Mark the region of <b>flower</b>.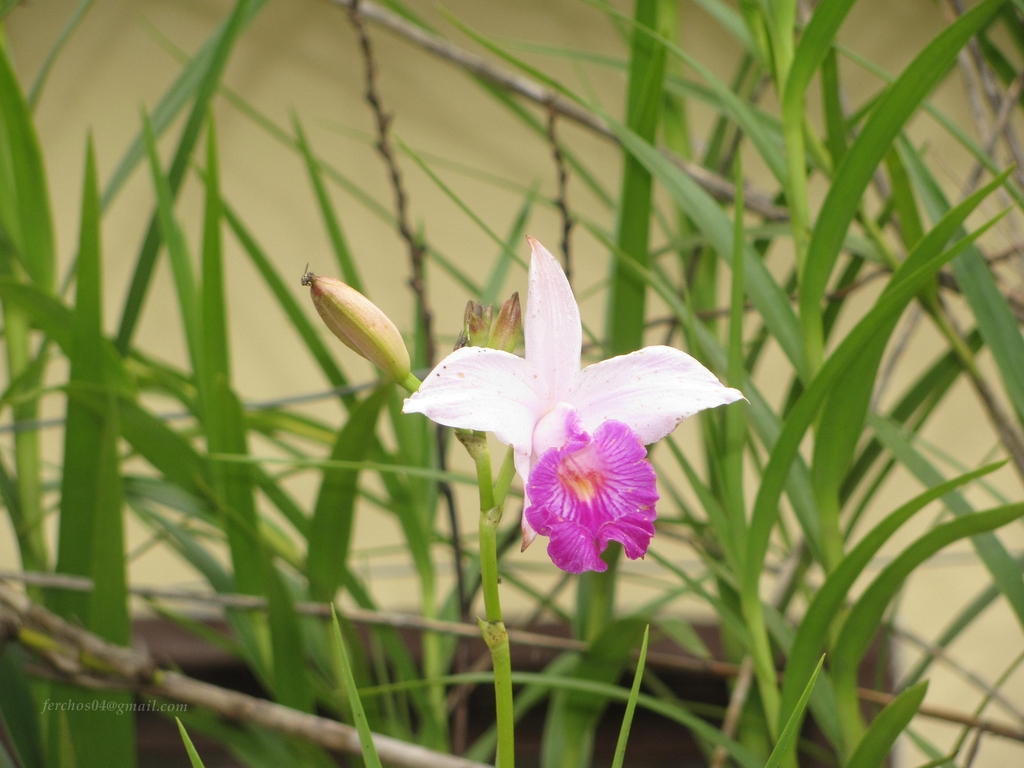
Region: 408, 235, 730, 577.
